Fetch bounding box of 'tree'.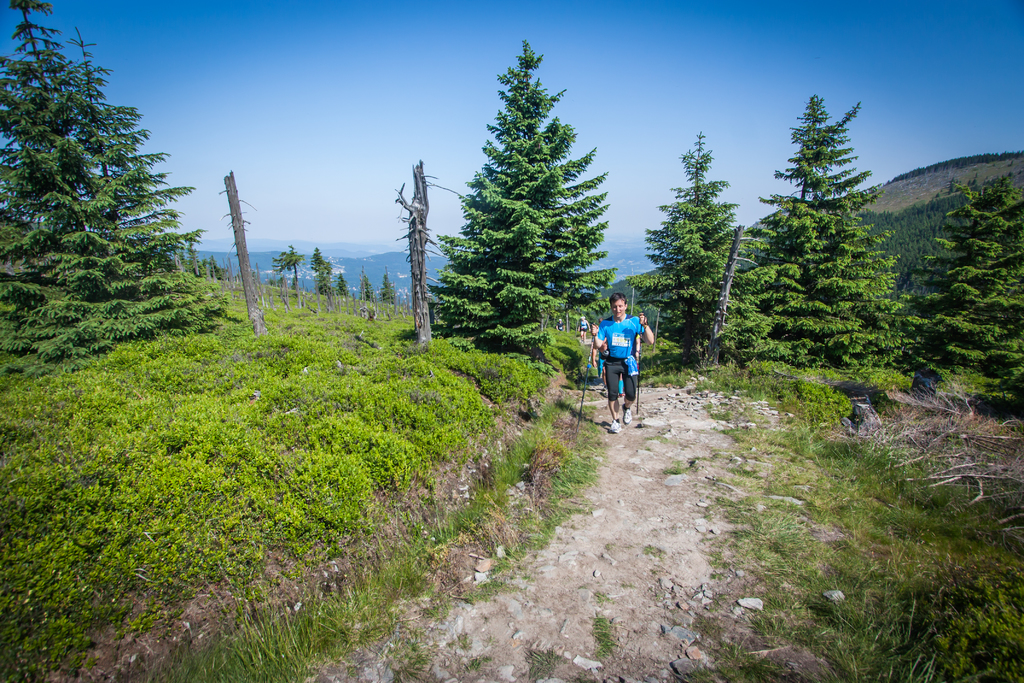
Bbox: crop(904, 174, 1023, 419).
